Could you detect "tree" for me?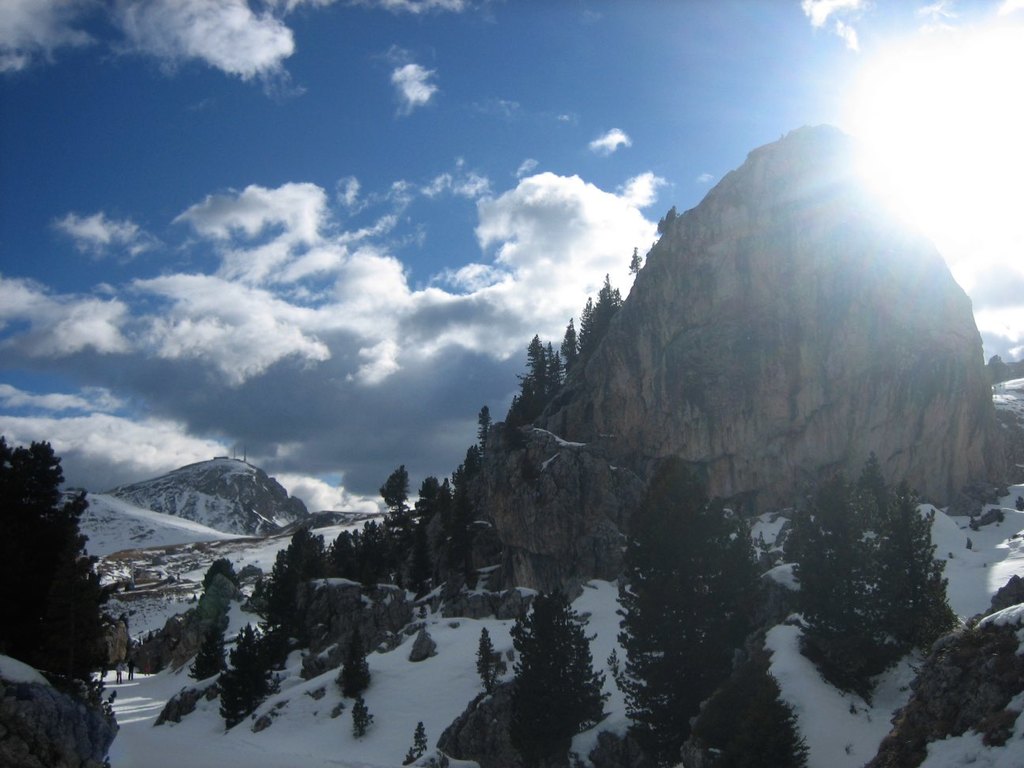
Detection result: (x1=378, y1=464, x2=411, y2=514).
